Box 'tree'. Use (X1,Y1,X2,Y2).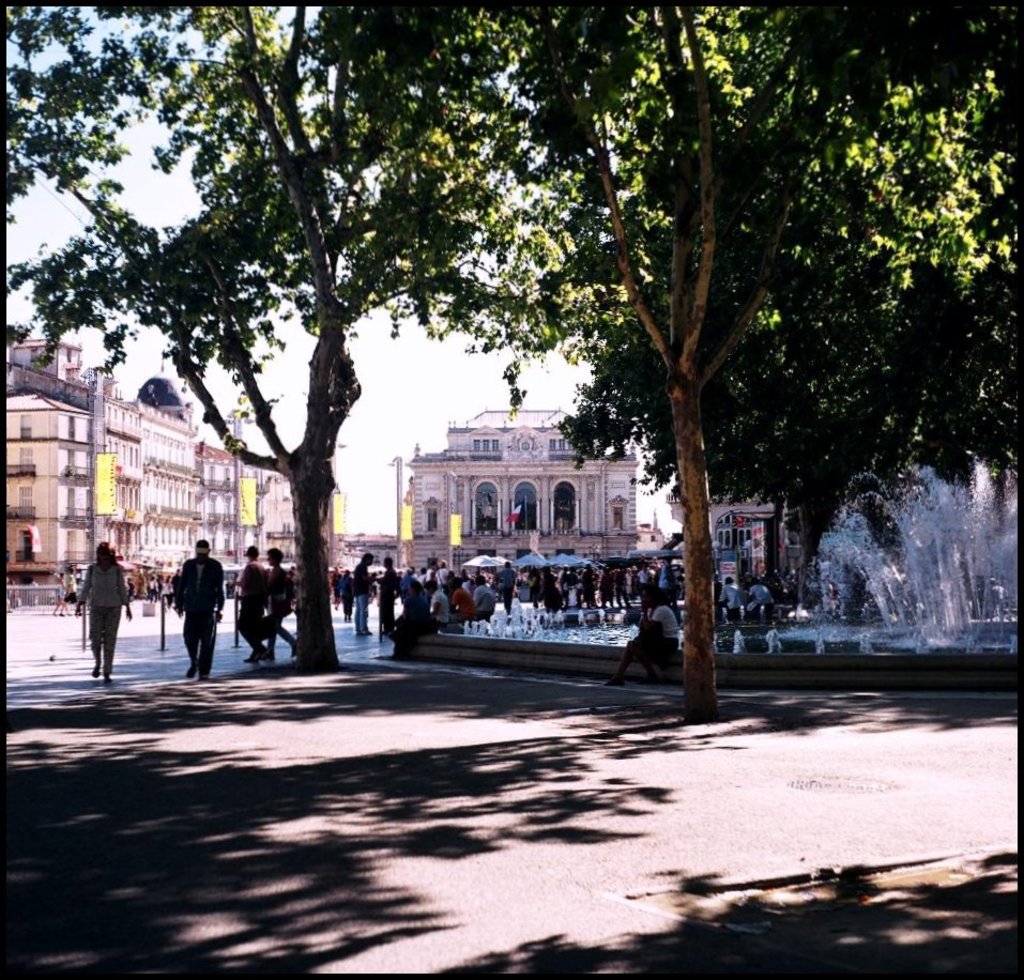
(524,0,1009,731).
